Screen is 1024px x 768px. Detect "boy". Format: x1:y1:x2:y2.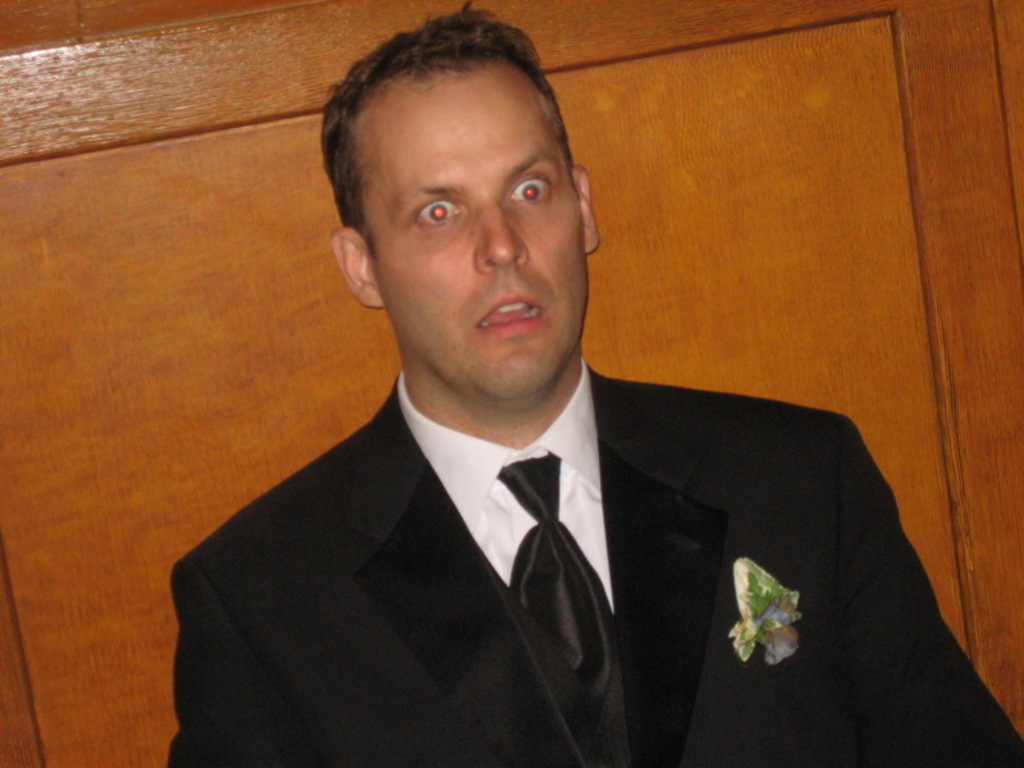
163:5:1023:767.
